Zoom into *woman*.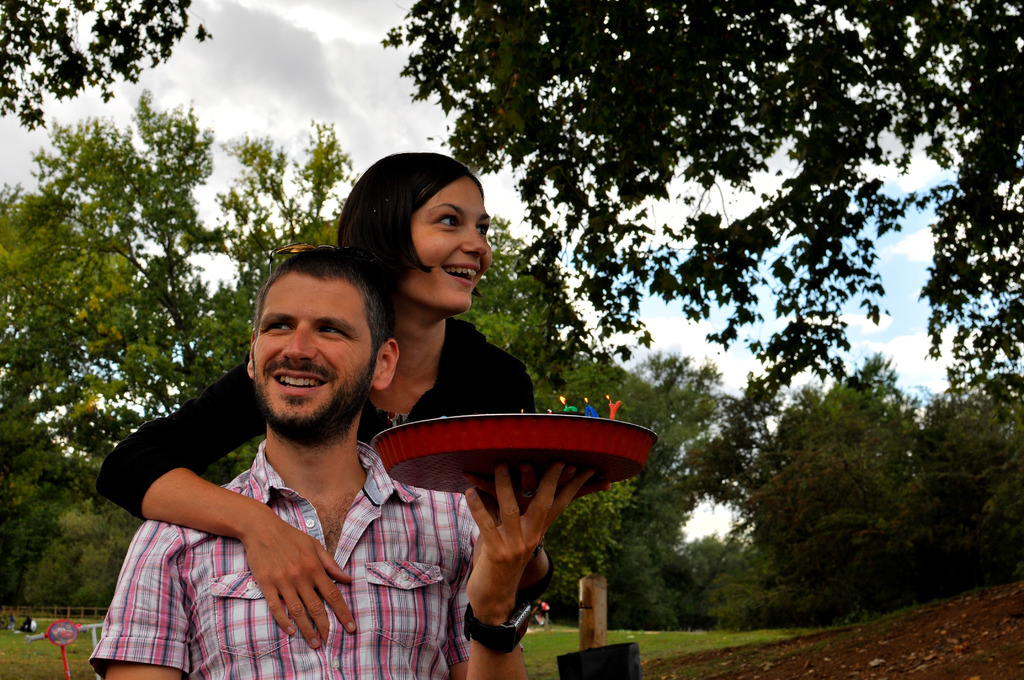
Zoom target: crop(93, 150, 614, 606).
